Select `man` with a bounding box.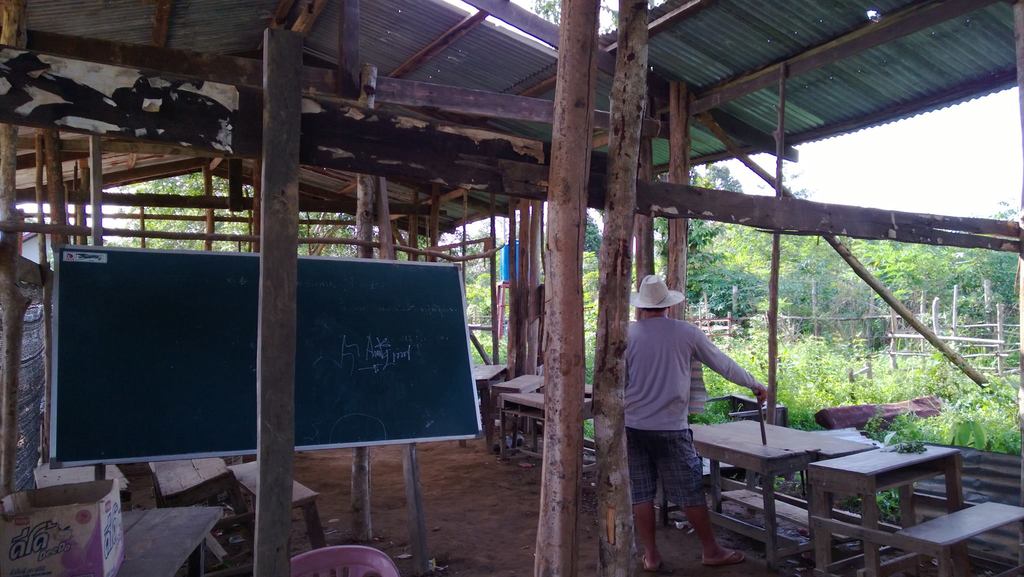
BBox(623, 271, 760, 559).
